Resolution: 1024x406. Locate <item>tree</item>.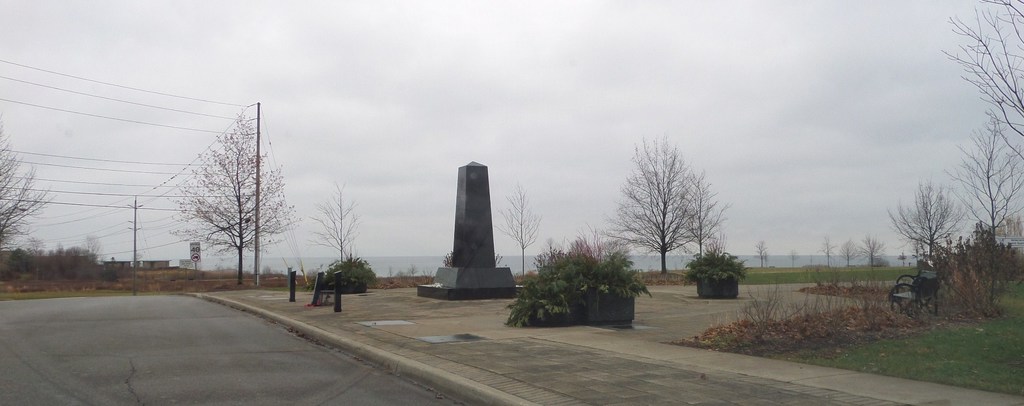
region(0, 128, 72, 270).
